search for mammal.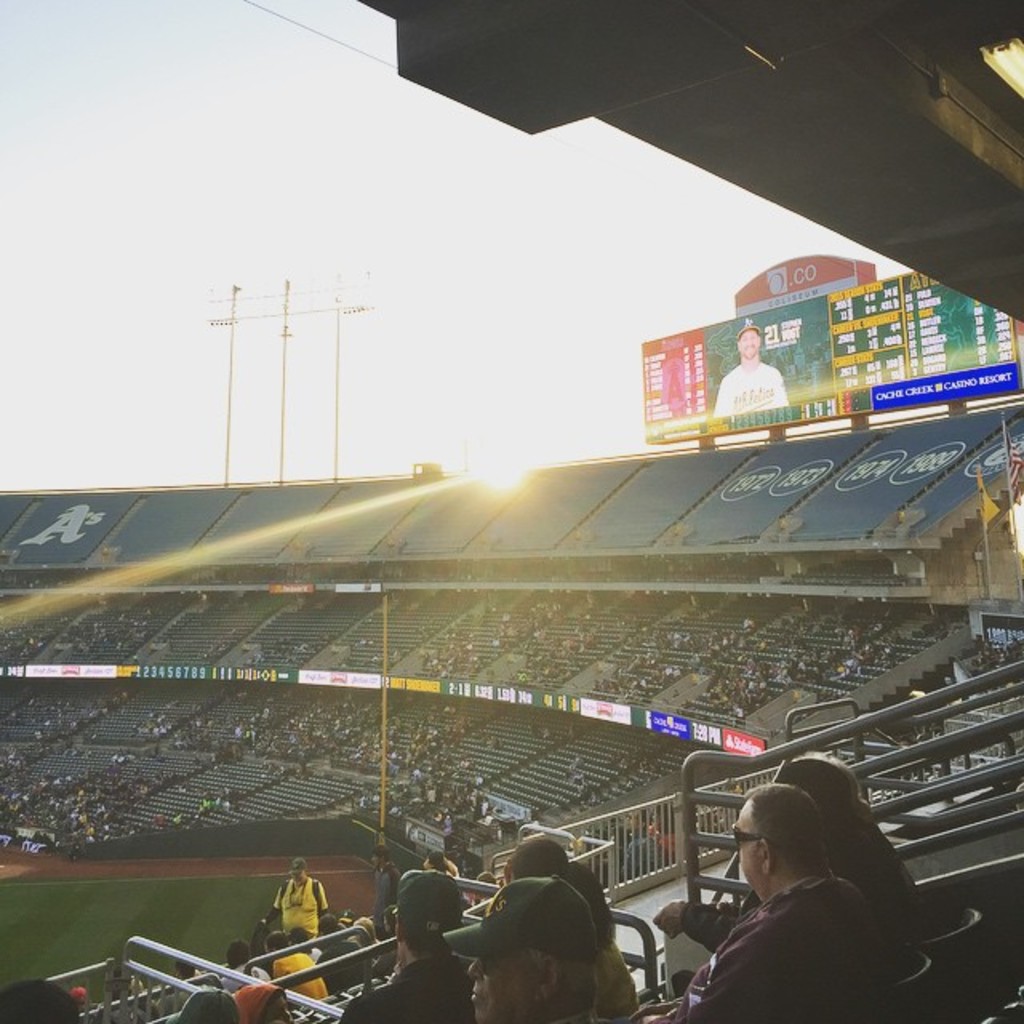
Found at 230/939/267/981.
